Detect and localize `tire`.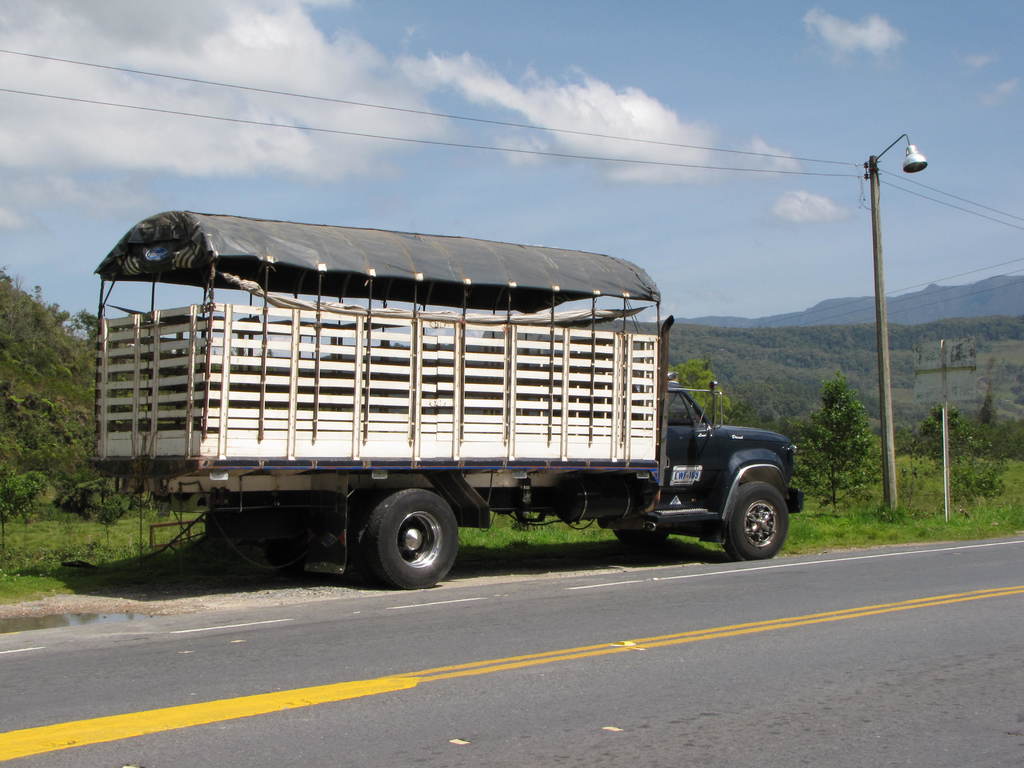
Localized at (610,527,671,554).
